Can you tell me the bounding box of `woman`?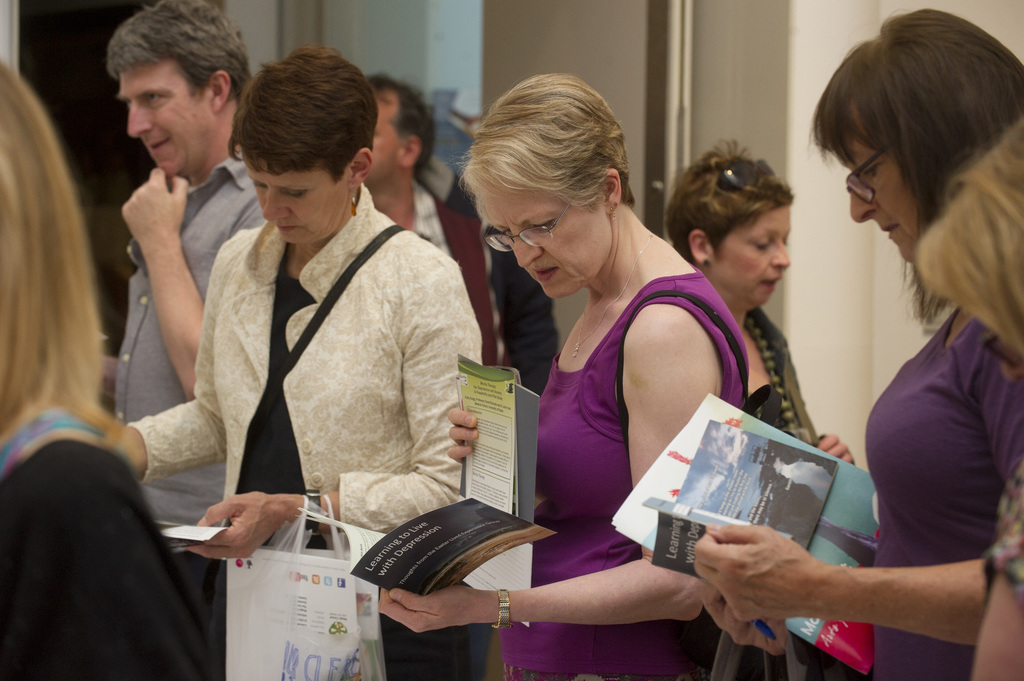
crop(662, 140, 859, 467).
